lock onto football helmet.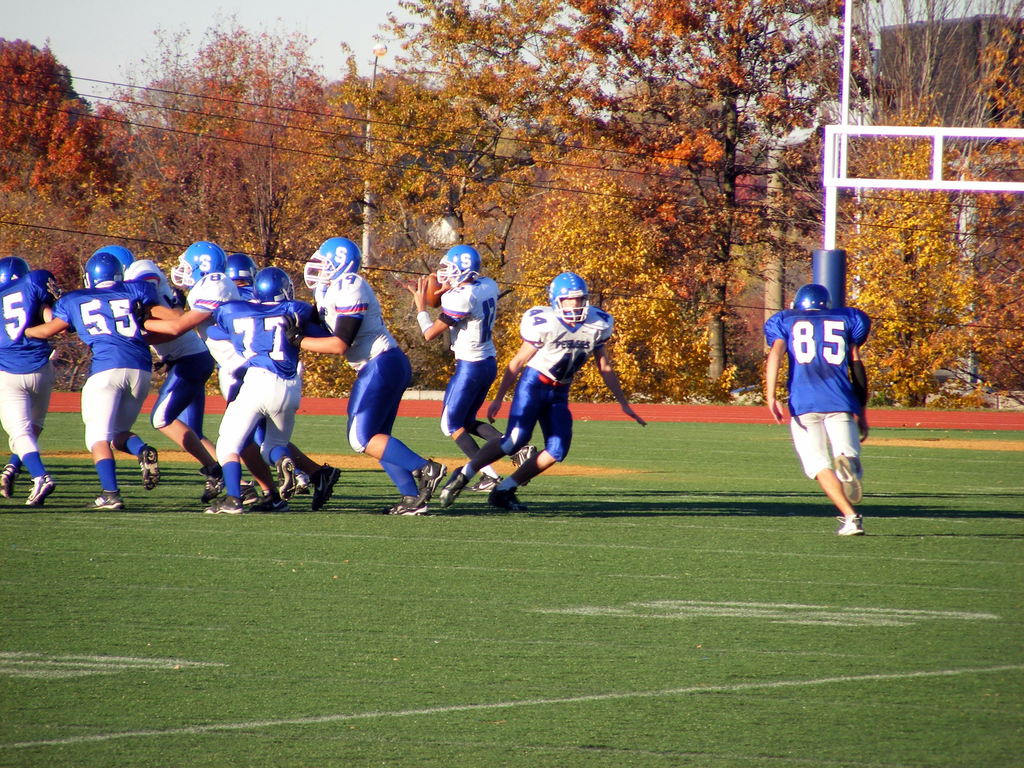
Locked: <bbox>787, 282, 832, 311</bbox>.
